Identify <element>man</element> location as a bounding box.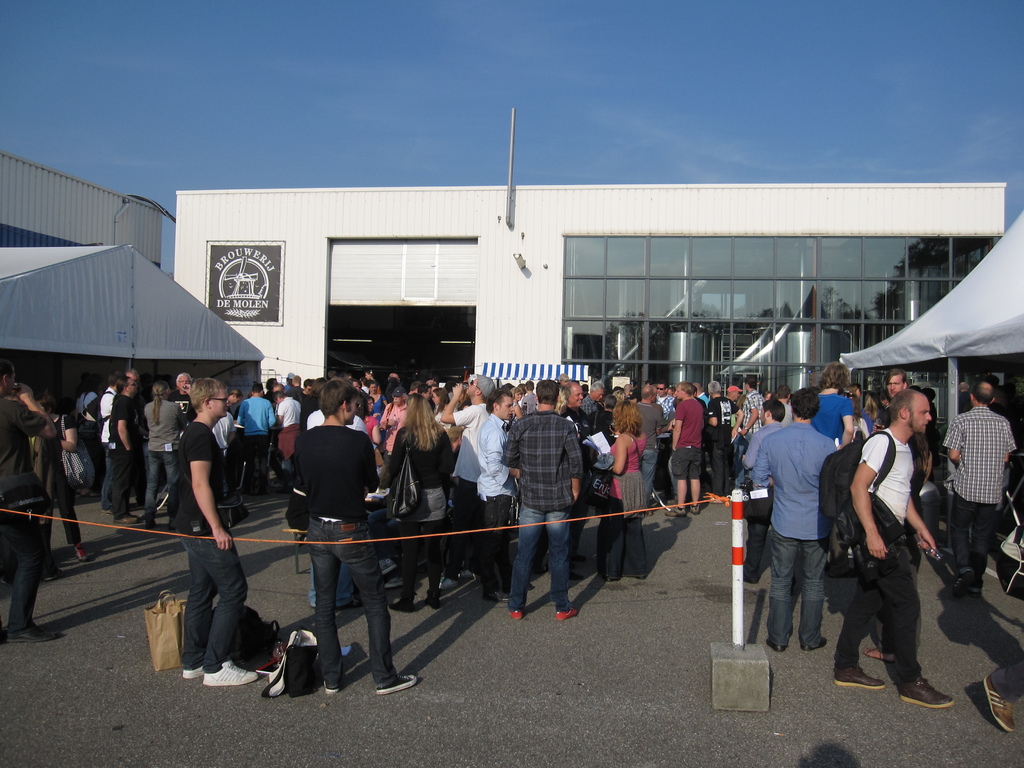
(499, 381, 582, 621).
